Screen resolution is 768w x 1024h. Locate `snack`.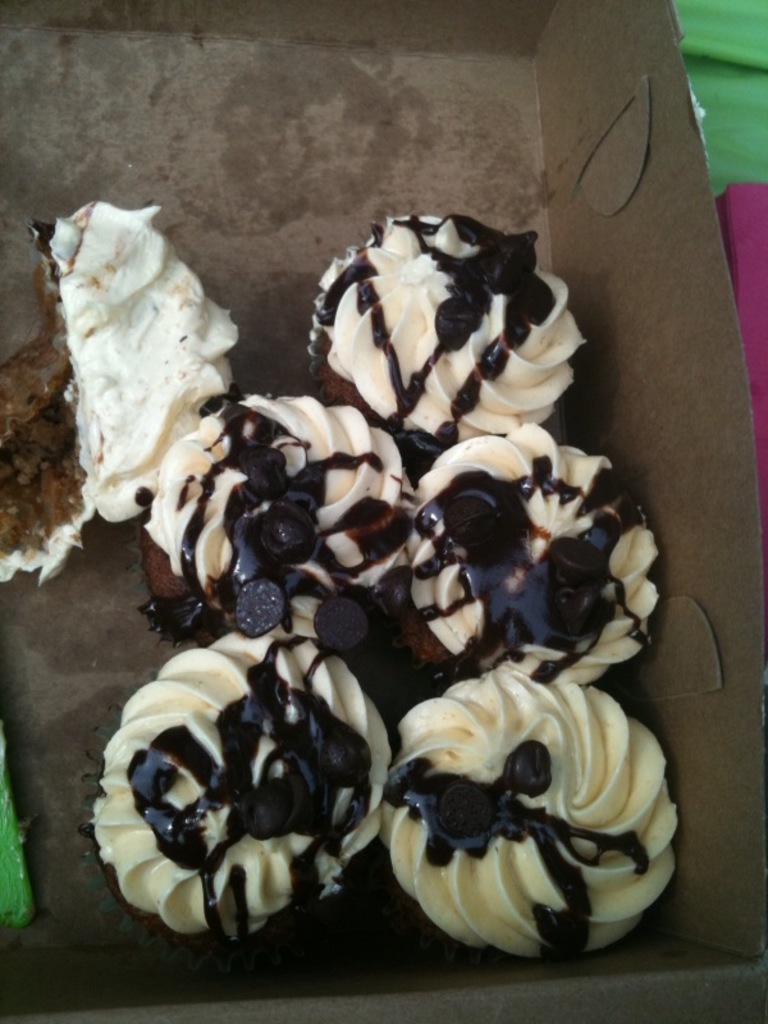
137:390:419:627.
